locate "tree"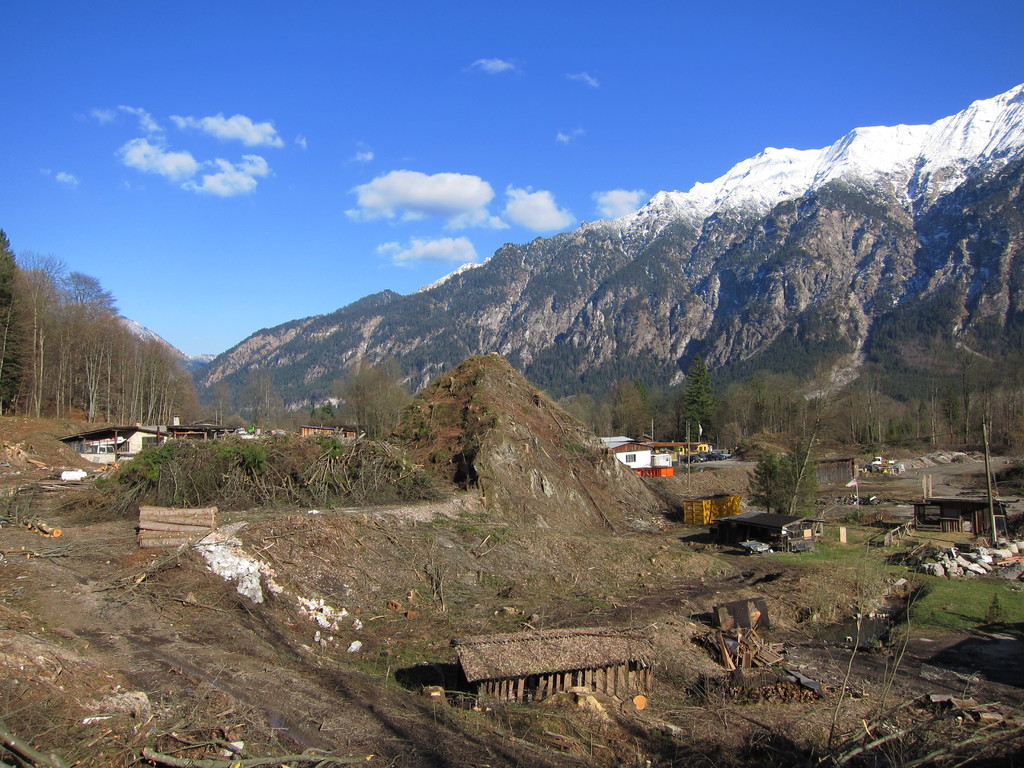
739 452 791 529
